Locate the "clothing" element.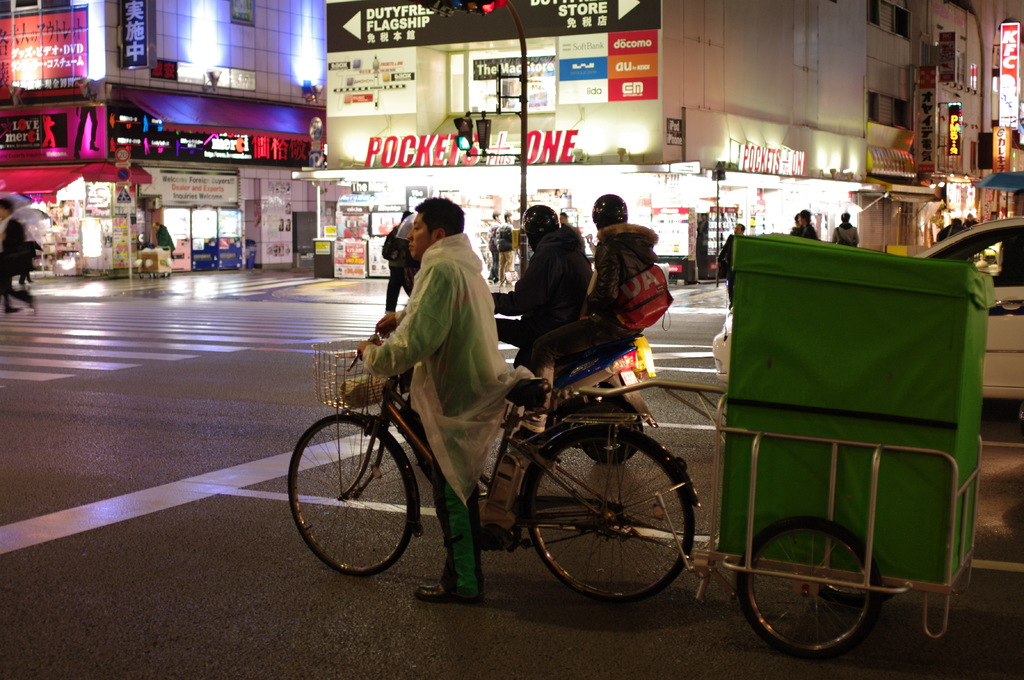
Element bbox: x1=525, y1=224, x2=660, y2=418.
